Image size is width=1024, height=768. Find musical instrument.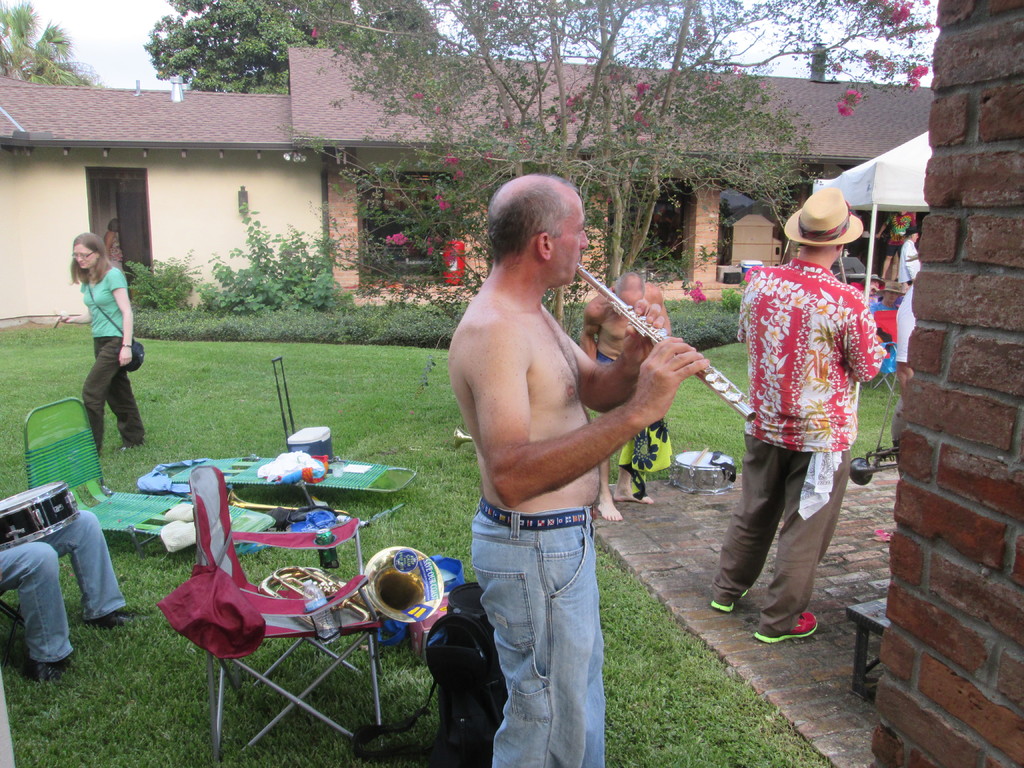
rect(669, 445, 743, 491).
